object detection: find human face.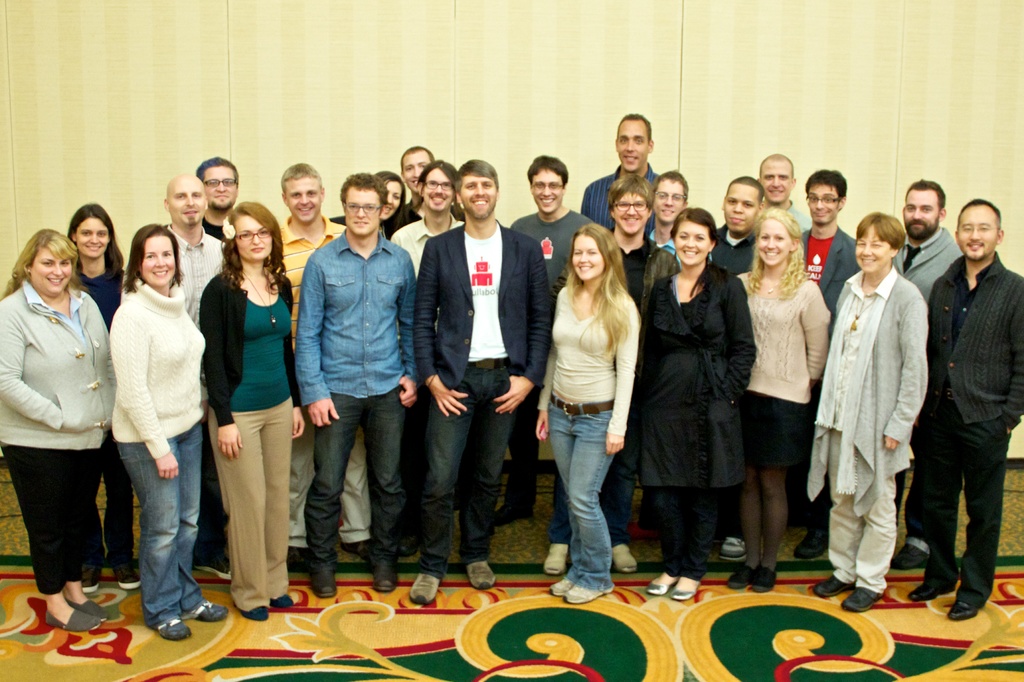
x1=288 y1=177 x2=323 y2=220.
